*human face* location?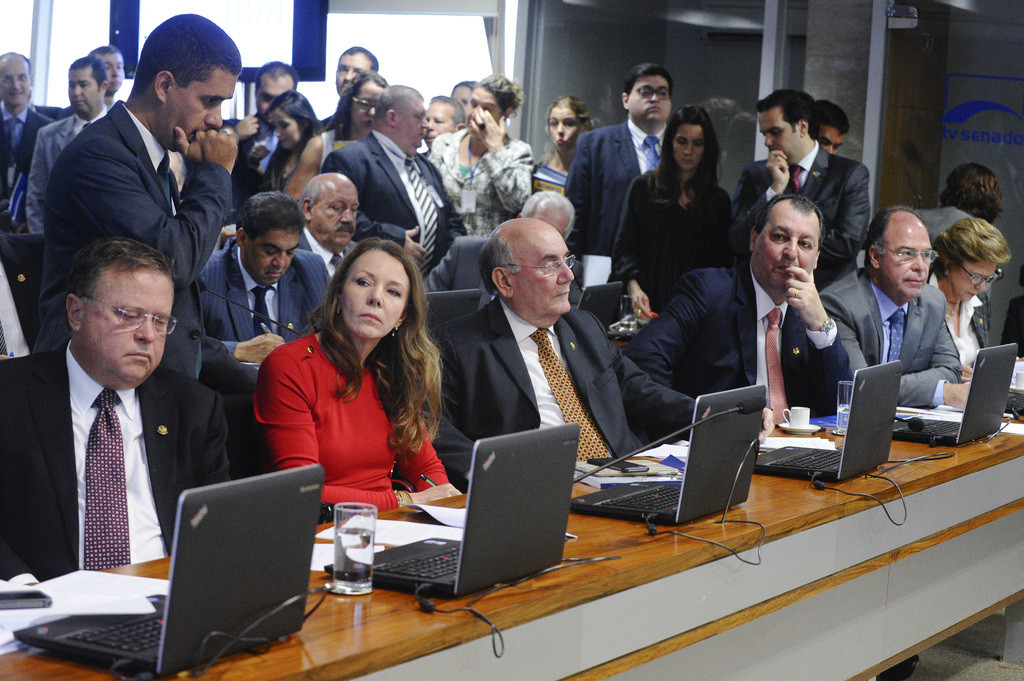
bbox(952, 261, 1000, 302)
